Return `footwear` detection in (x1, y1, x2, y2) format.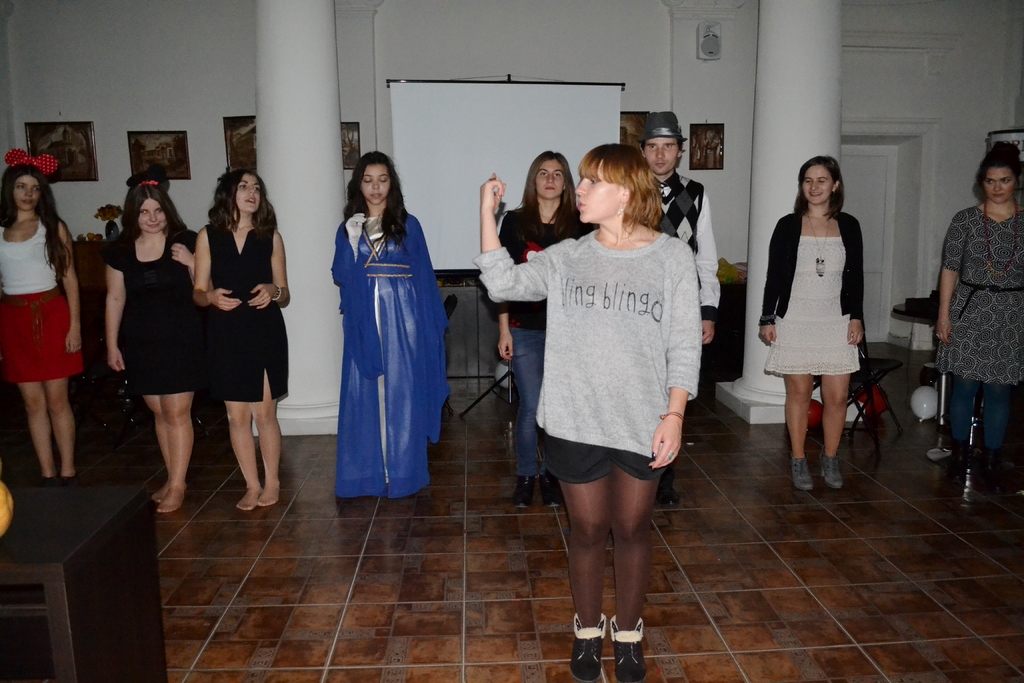
(612, 620, 640, 682).
